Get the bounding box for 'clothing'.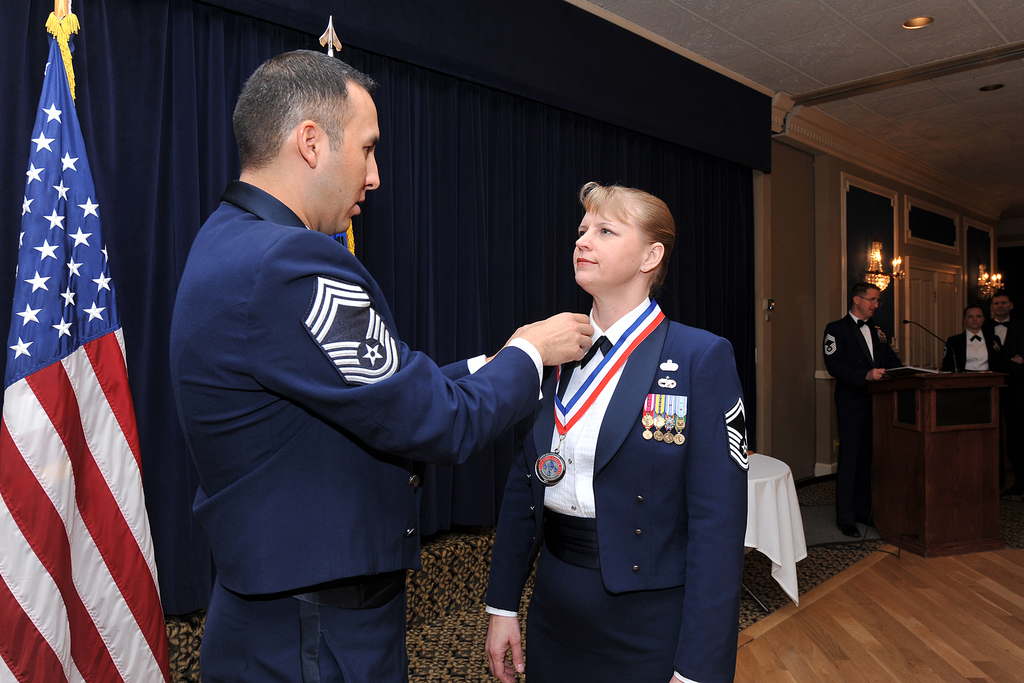
Rect(482, 286, 743, 682).
